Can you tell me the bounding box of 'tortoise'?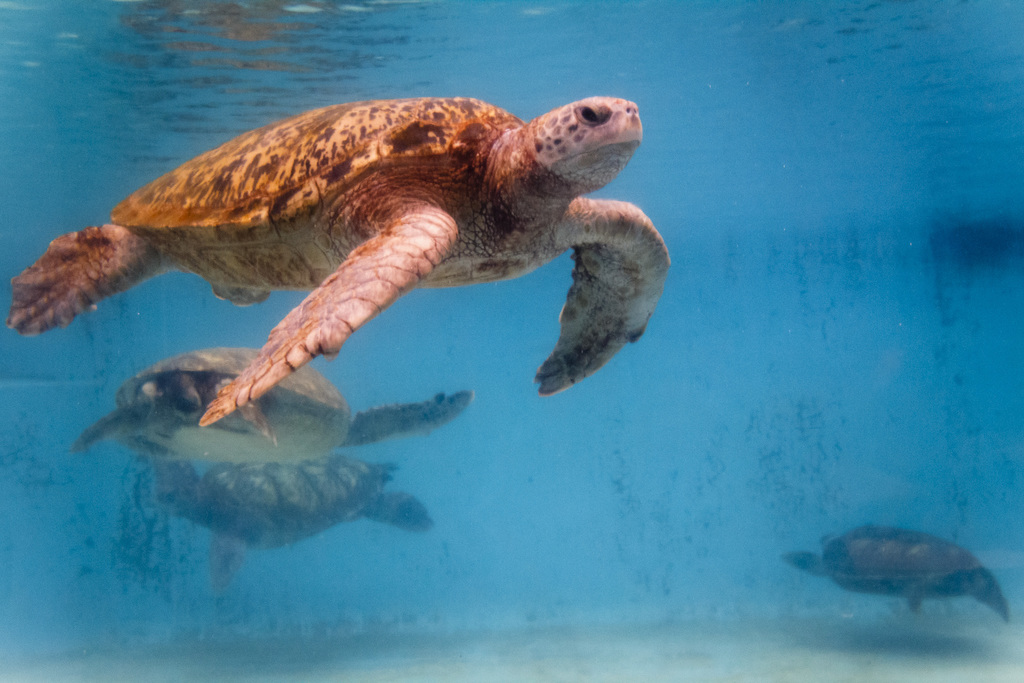
box(778, 523, 1013, 625).
